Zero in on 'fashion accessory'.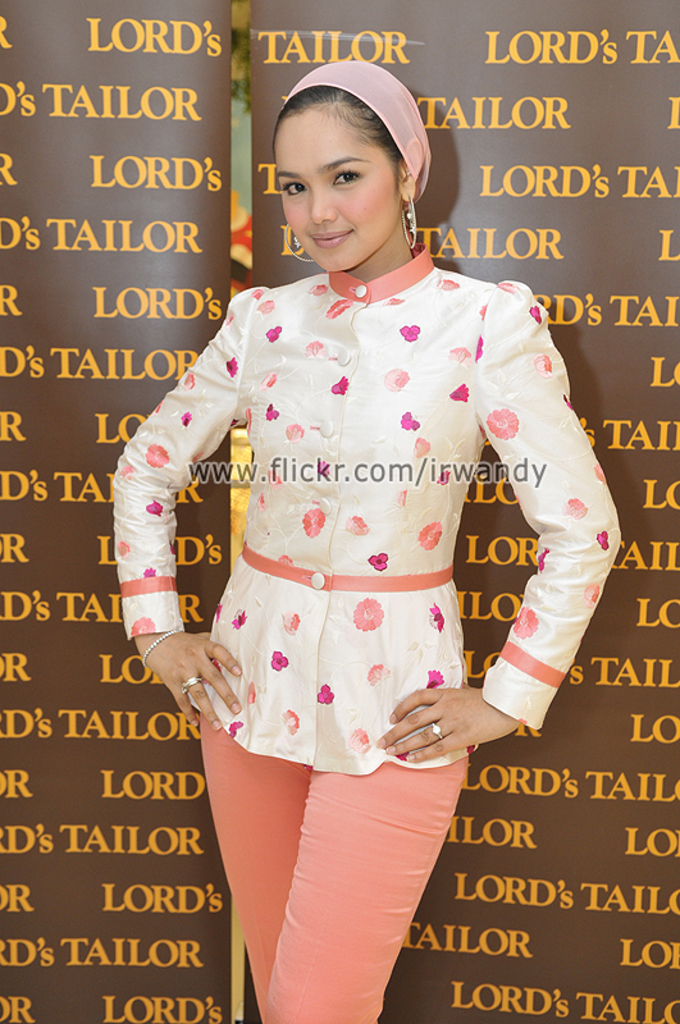
Zeroed in: <bbox>430, 719, 444, 737</bbox>.
